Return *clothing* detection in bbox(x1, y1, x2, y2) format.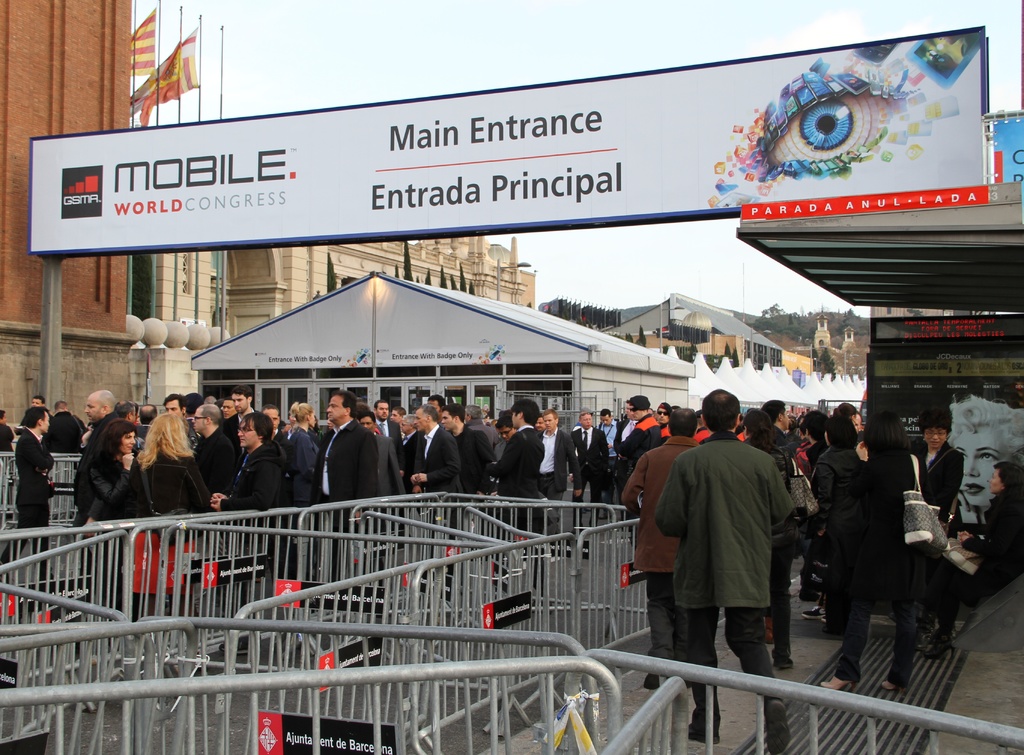
bbox(286, 424, 325, 505).
